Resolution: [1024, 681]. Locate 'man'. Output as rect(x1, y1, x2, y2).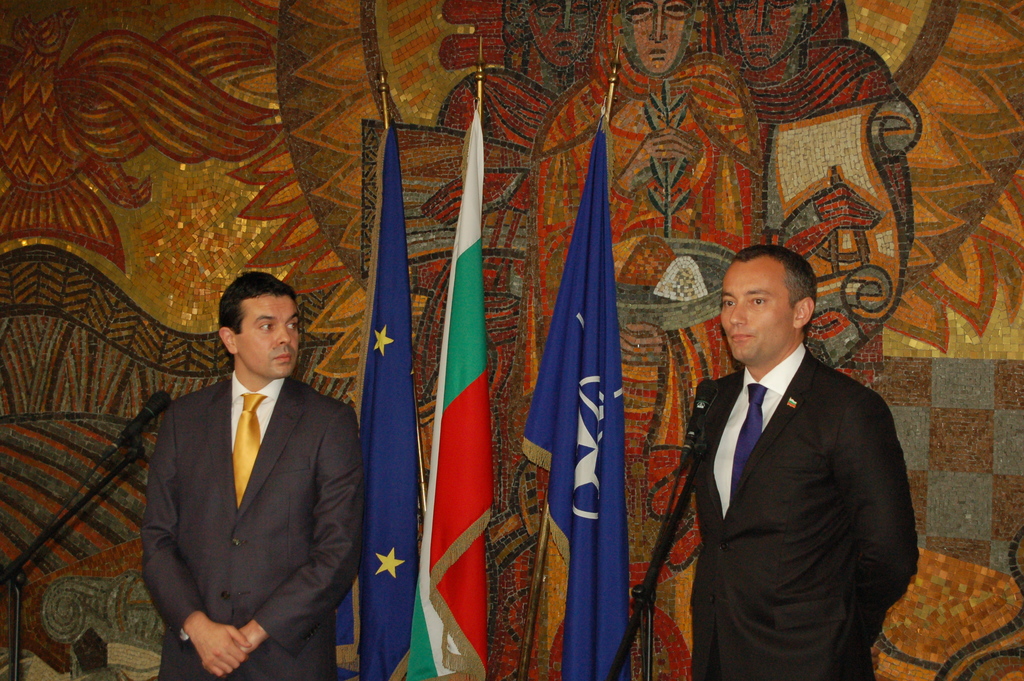
rect(691, 243, 918, 680).
